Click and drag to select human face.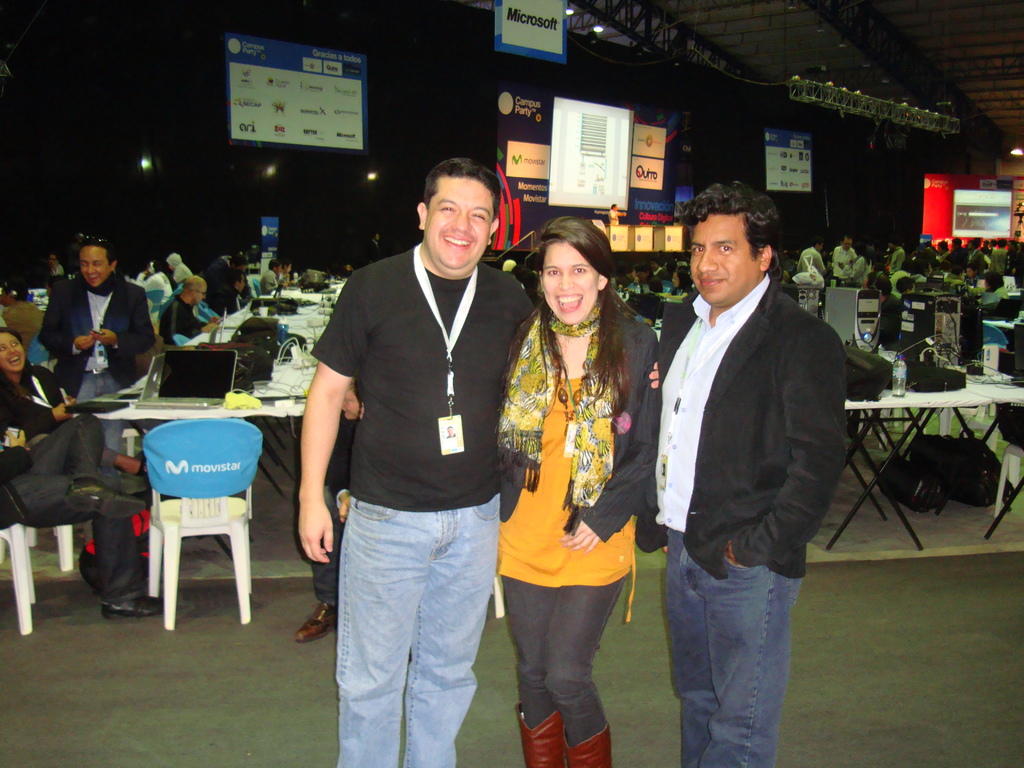
Selection: bbox=[0, 325, 28, 381].
